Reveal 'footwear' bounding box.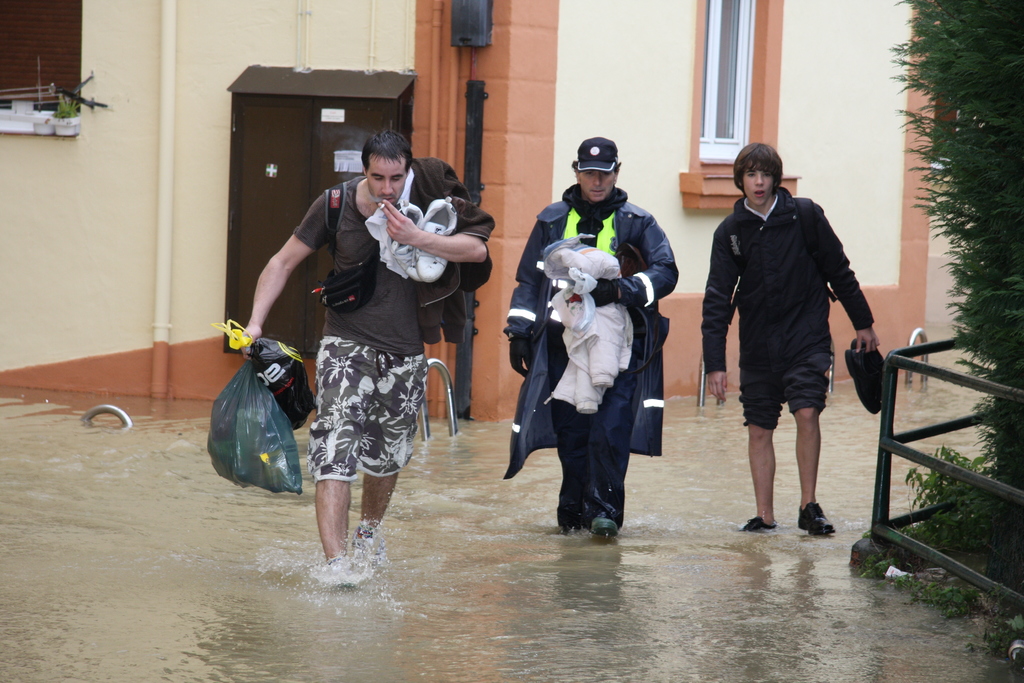
Revealed: [x1=591, y1=509, x2=623, y2=536].
